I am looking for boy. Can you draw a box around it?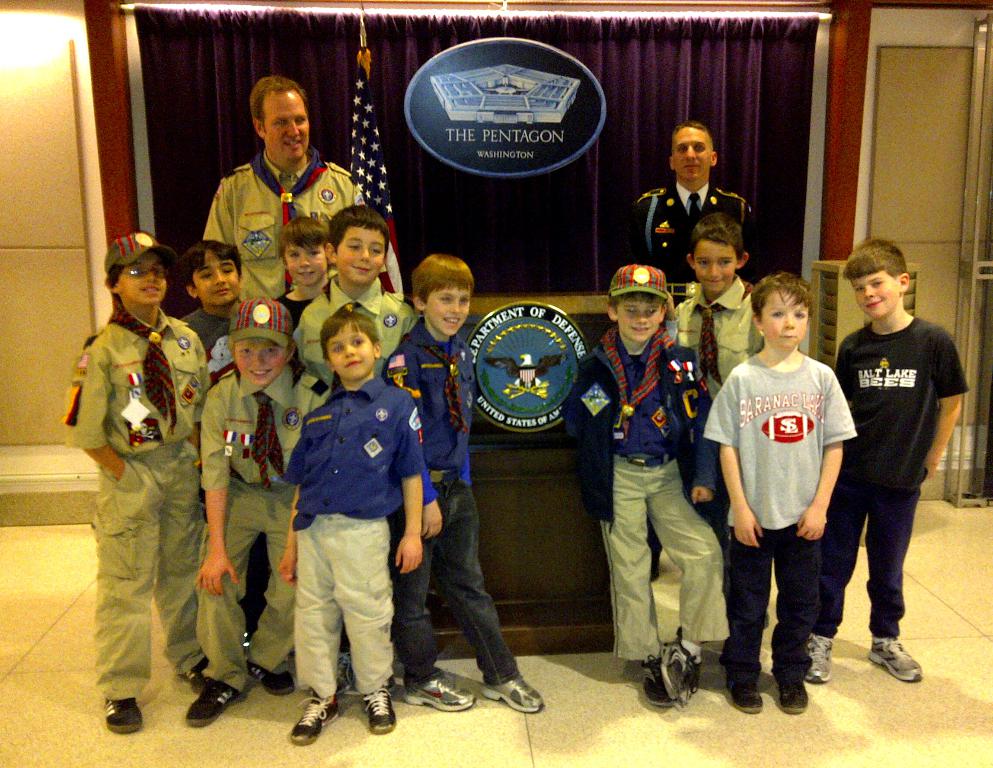
Sure, the bounding box is pyautogui.locateOnScreen(181, 234, 244, 377).
